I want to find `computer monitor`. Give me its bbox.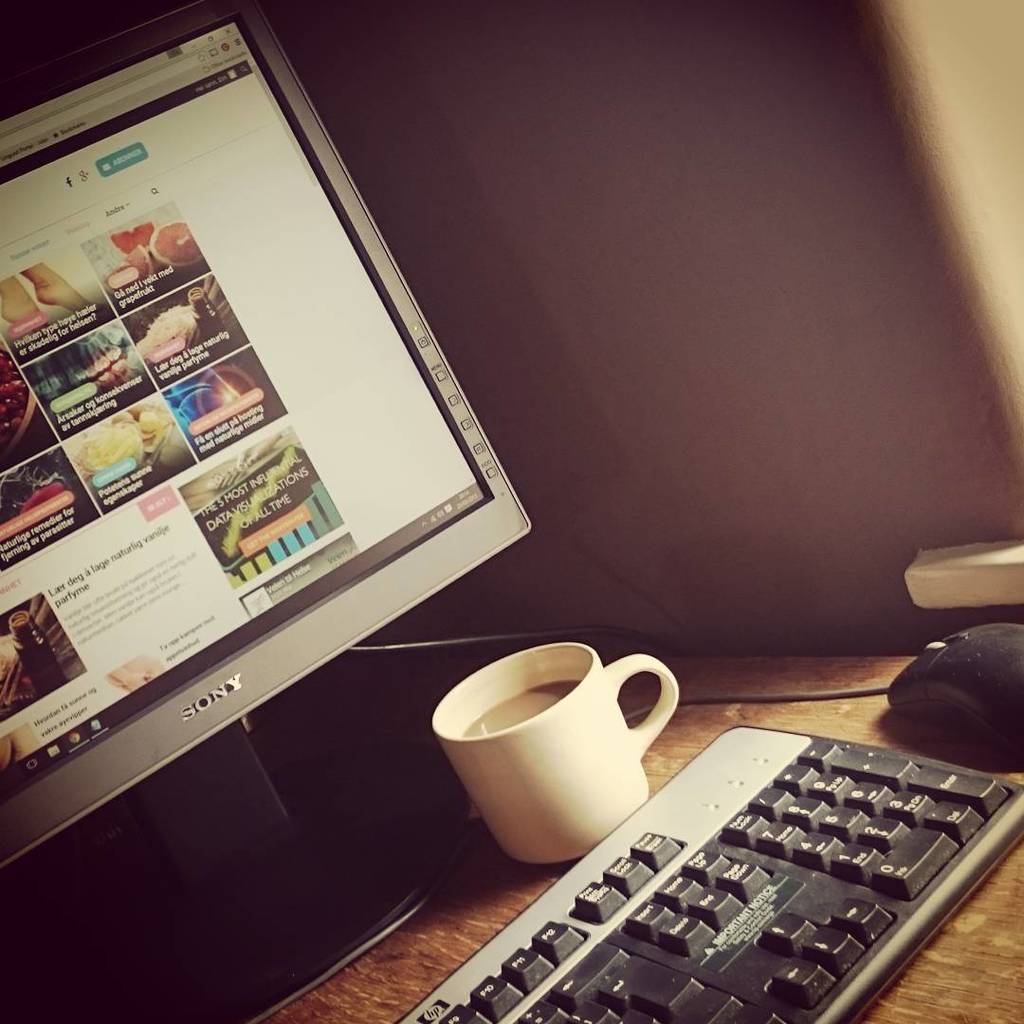
<region>0, 0, 510, 868</region>.
